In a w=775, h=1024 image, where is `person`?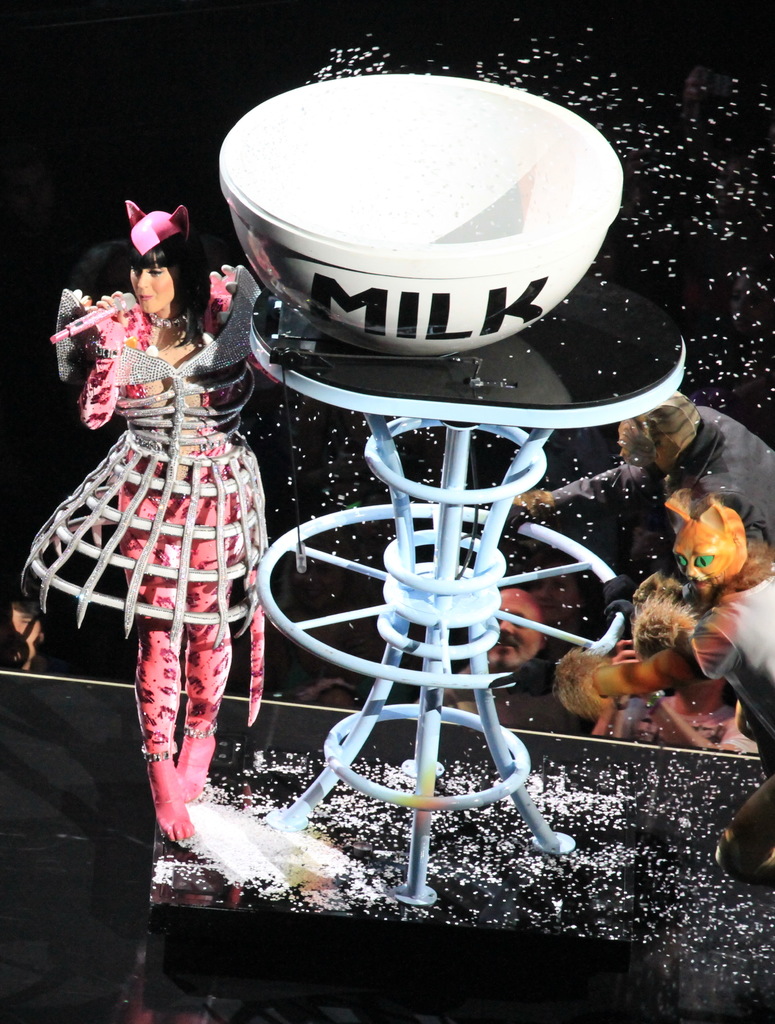
Rect(555, 494, 774, 888).
